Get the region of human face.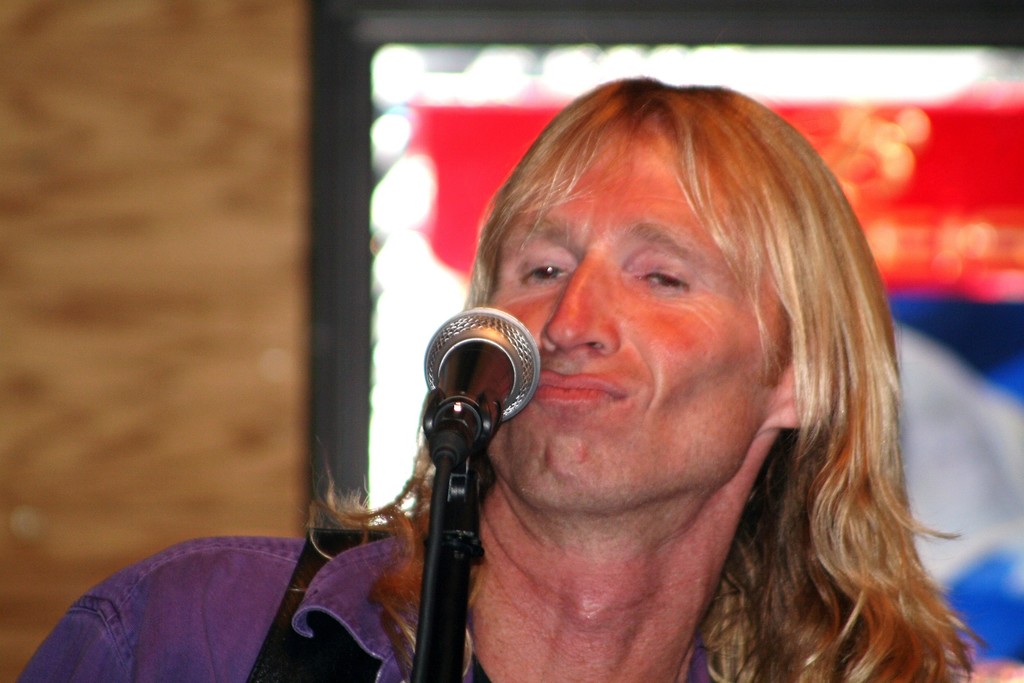
Rect(484, 117, 767, 515).
